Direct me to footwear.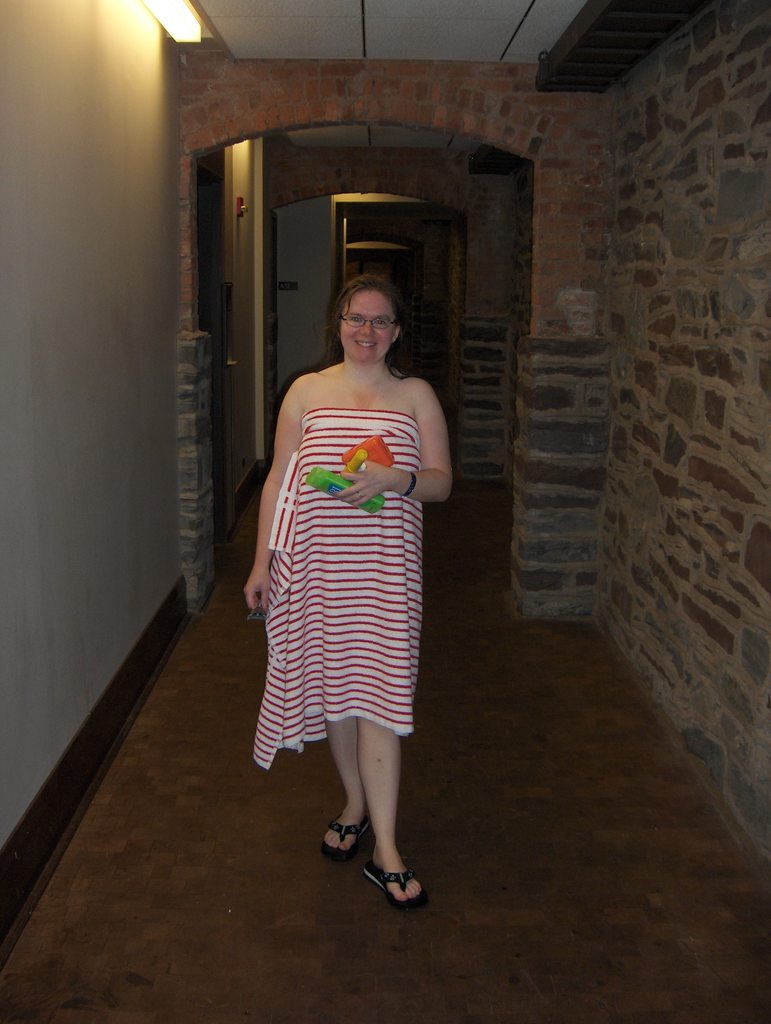
Direction: (left=350, top=835, right=426, bottom=906).
